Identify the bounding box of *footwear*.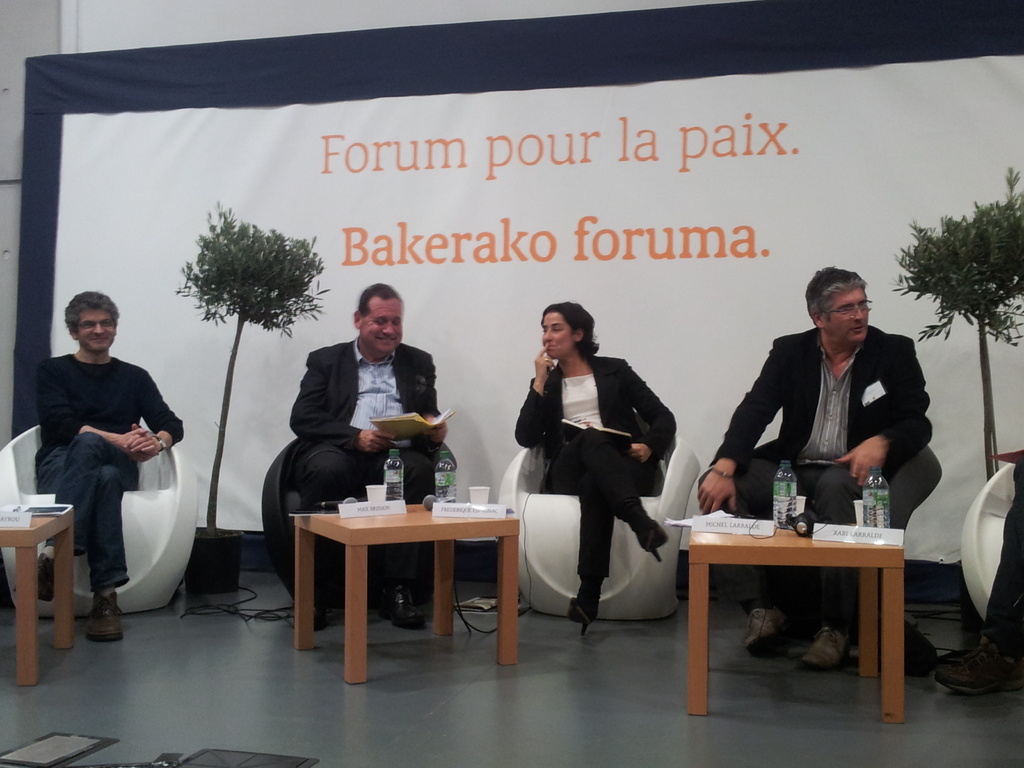
select_region(399, 585, 426, 625).
